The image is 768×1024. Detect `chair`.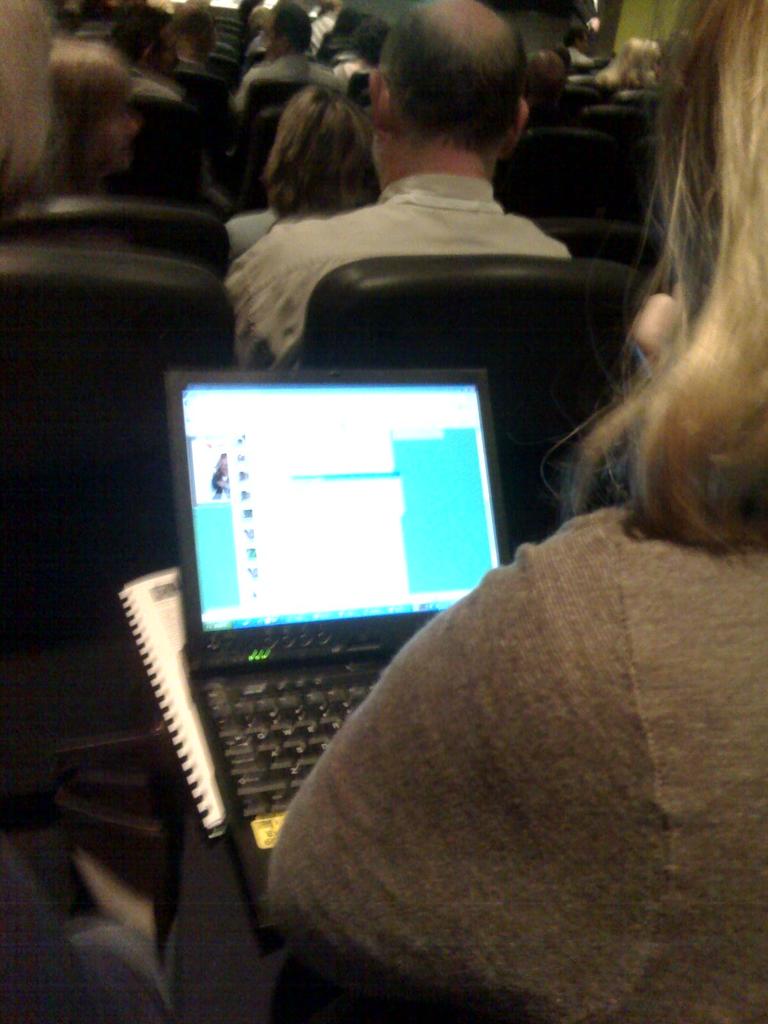
Detection: {"left": 562, "top": 84, "right": 604, "bottom": 114}.
